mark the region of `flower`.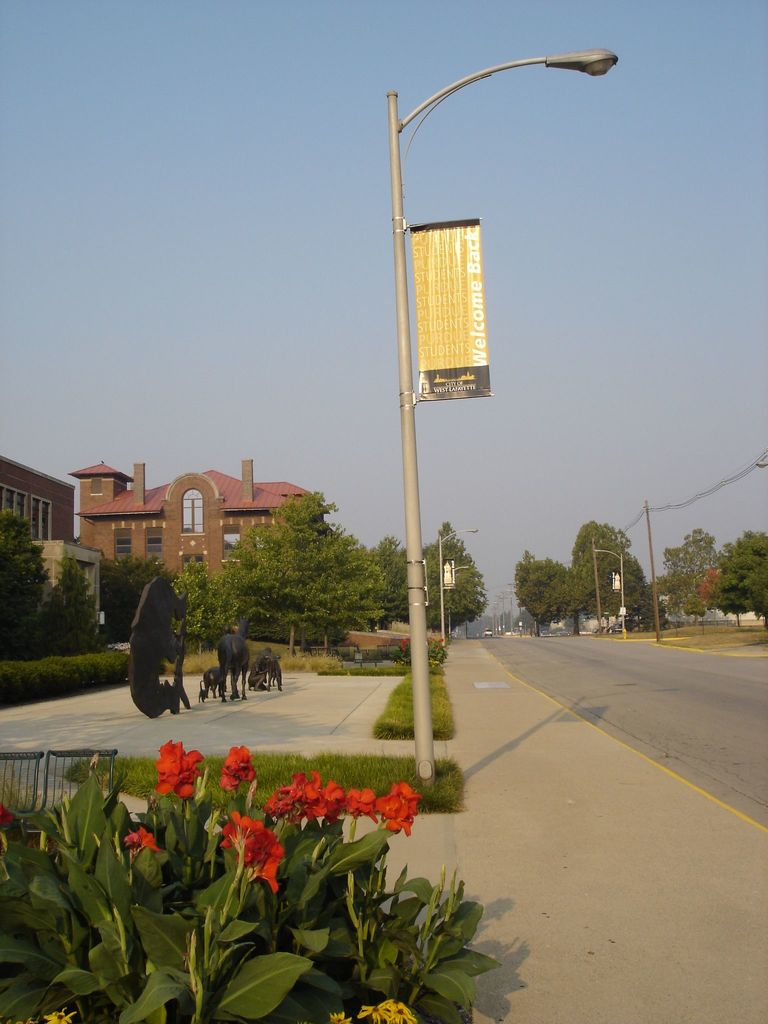
Region: region(401, 637, 410, 652).
